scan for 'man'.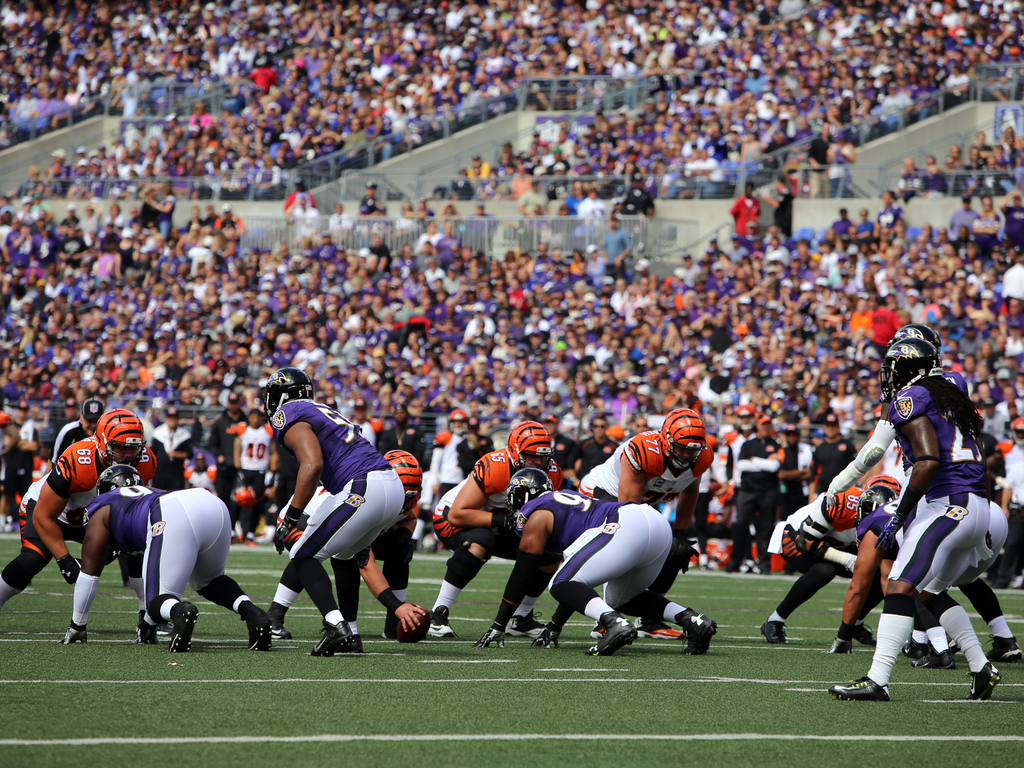
Scan result: {"left": 0, "top": 406, "right": 145, "bottom": 611}.
